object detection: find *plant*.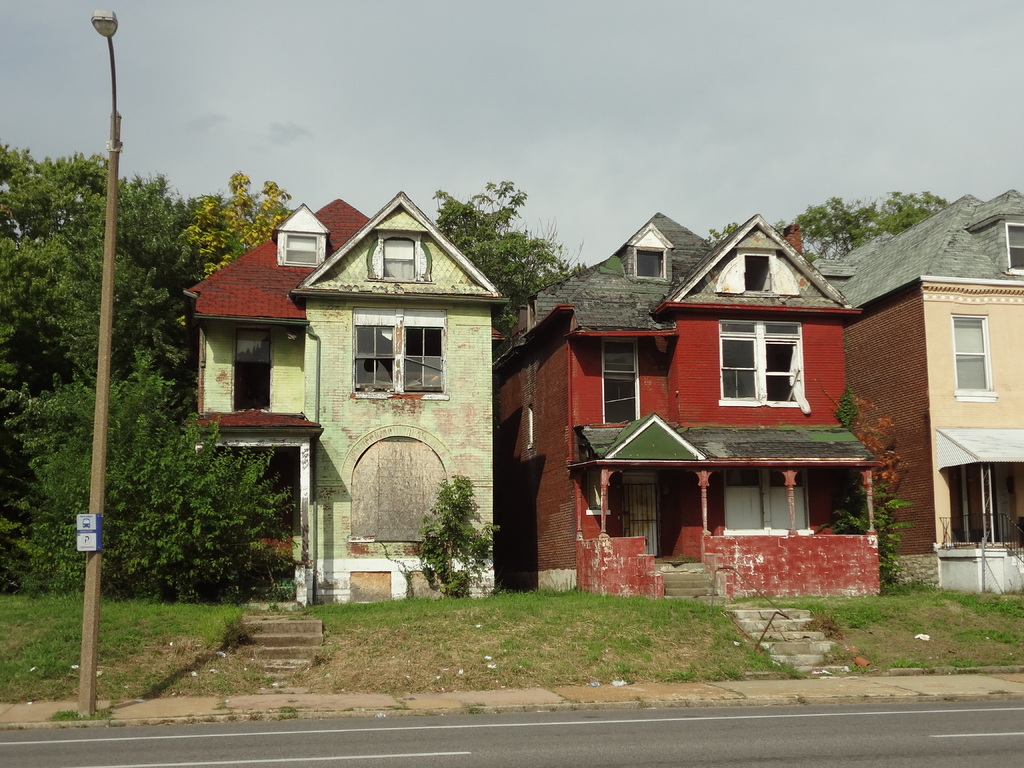
BBox(796, 589, 888, 632).
